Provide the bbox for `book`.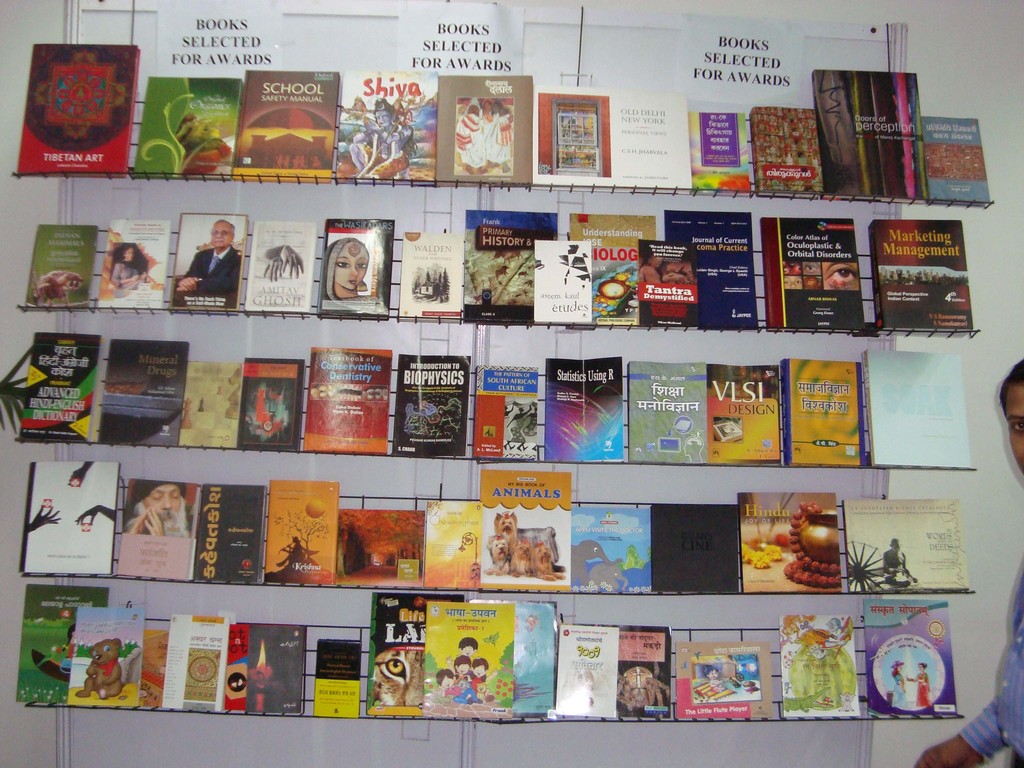
Rect(568, 507, 650, 595).
